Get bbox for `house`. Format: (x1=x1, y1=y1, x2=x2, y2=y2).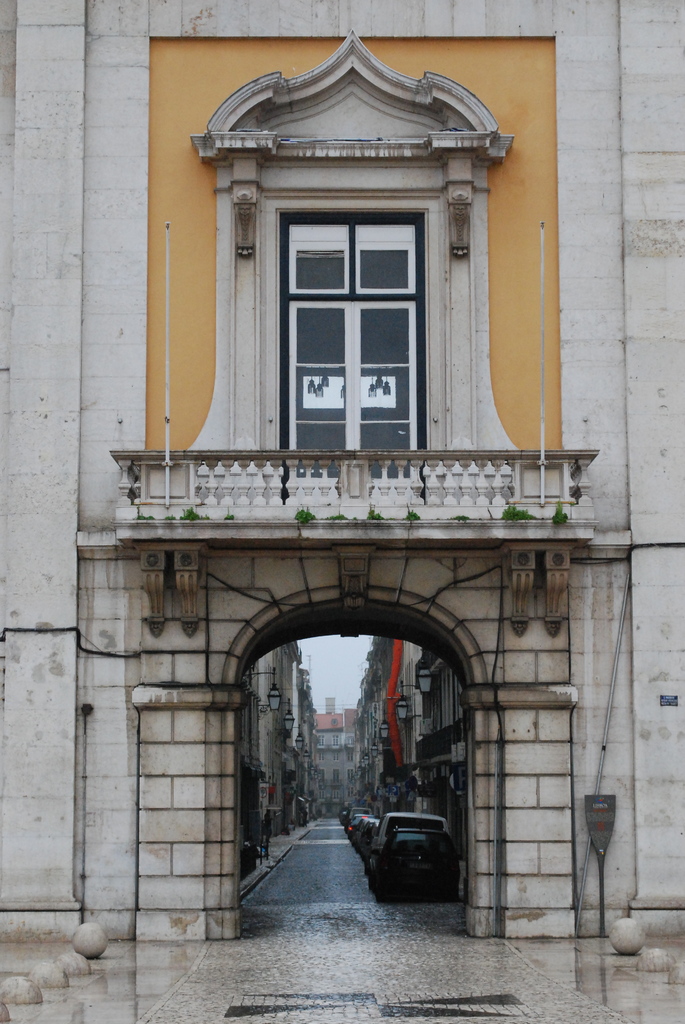
(x1=49, y1=13, x2=631, y2=973).
